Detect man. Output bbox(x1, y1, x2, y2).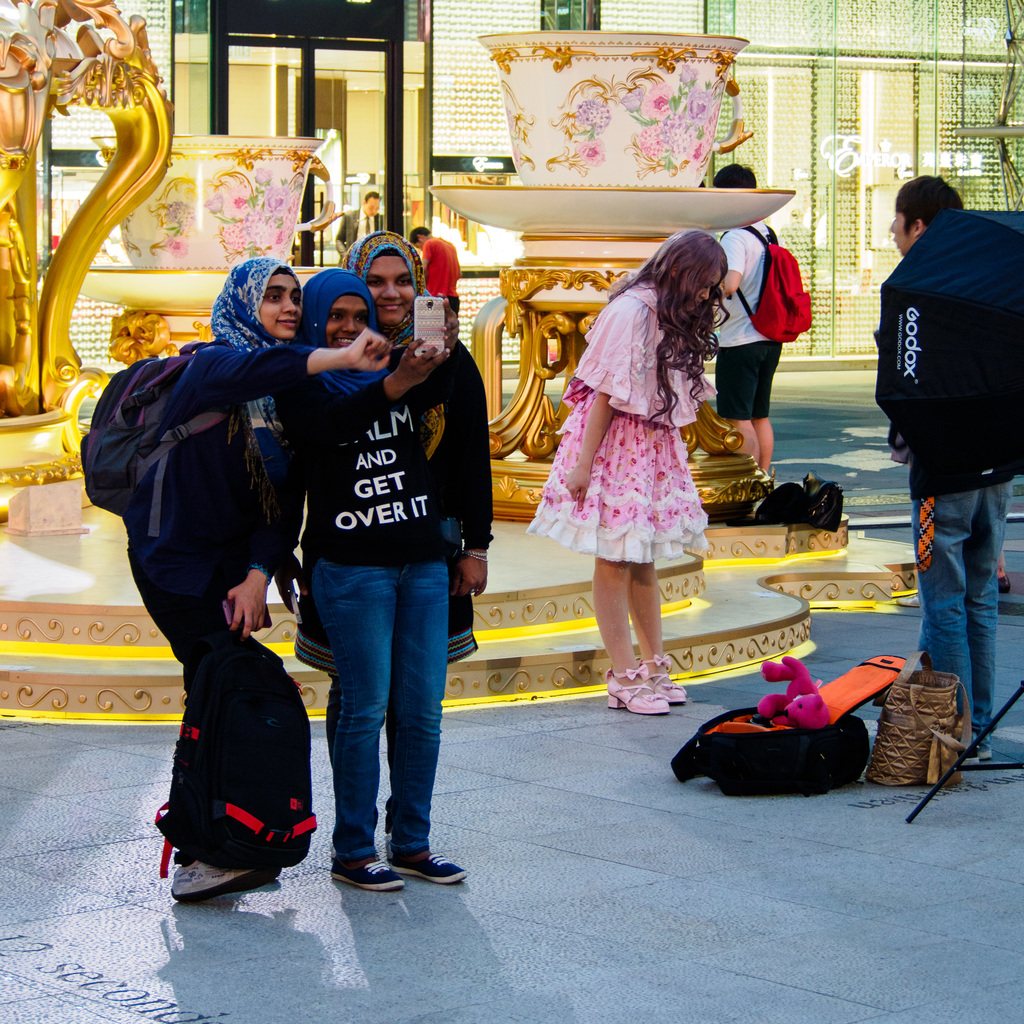
bbox(408, 226, 461, 315).
